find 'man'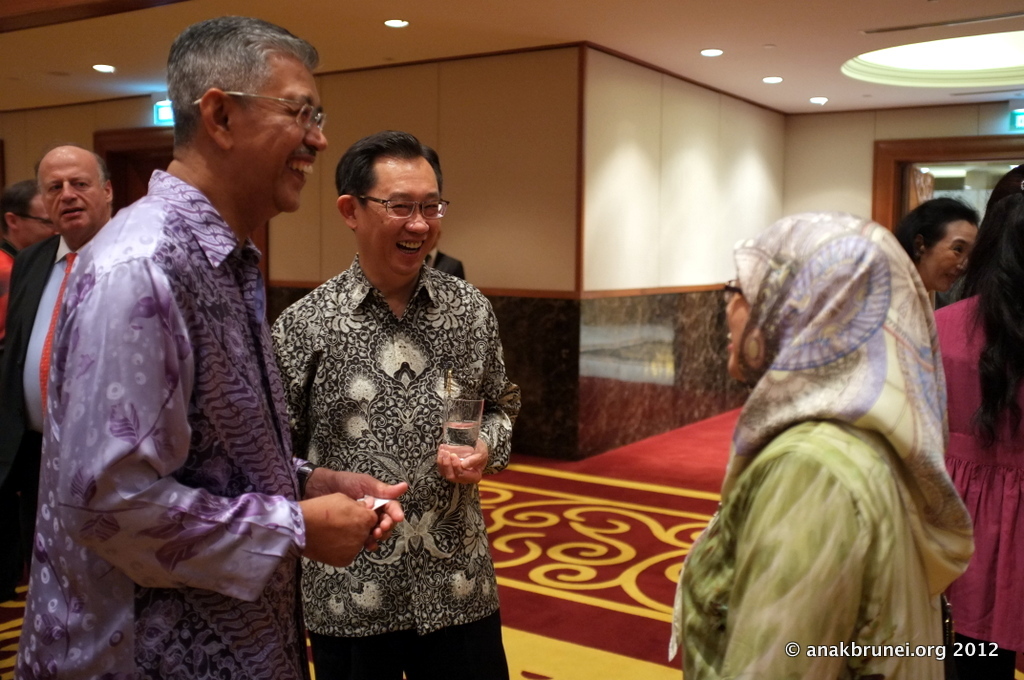
box(51, 64, 364, 667)
